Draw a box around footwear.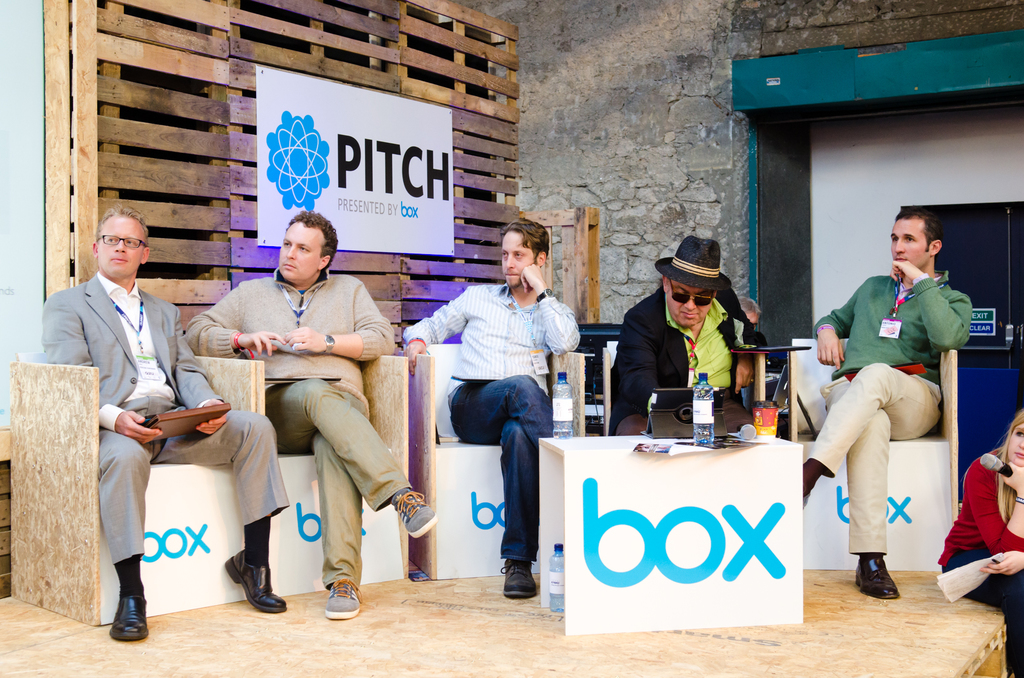
104,587,157,642.
